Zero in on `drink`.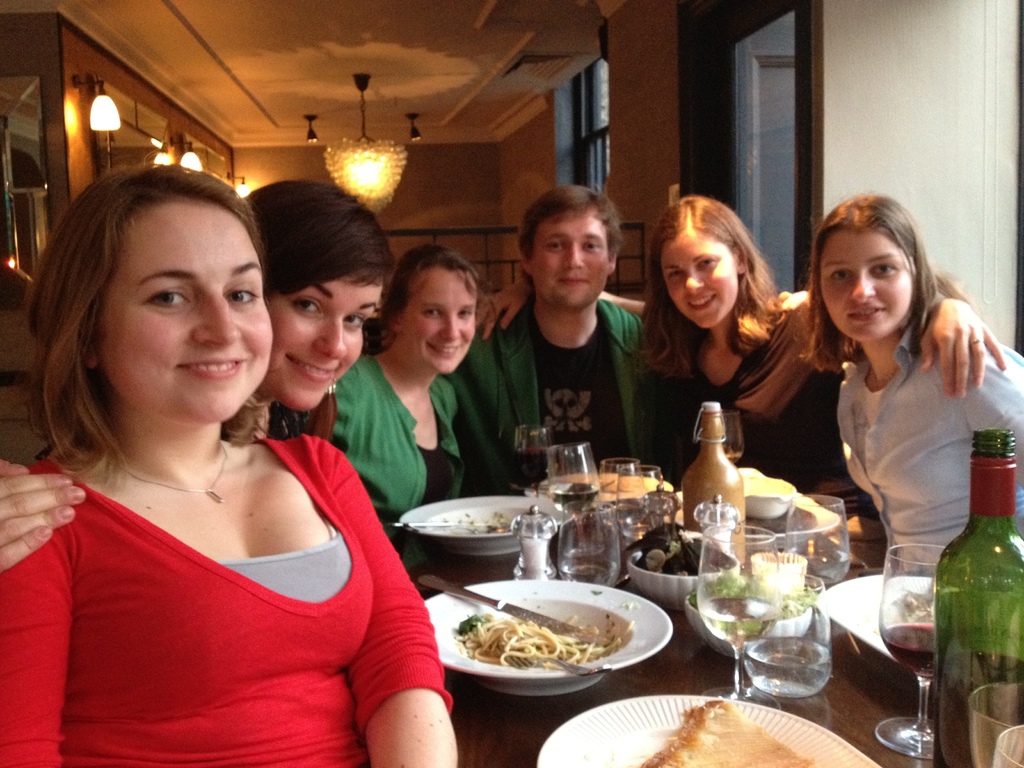
Zeroed in: select_region(515, 446, 551, 483).
